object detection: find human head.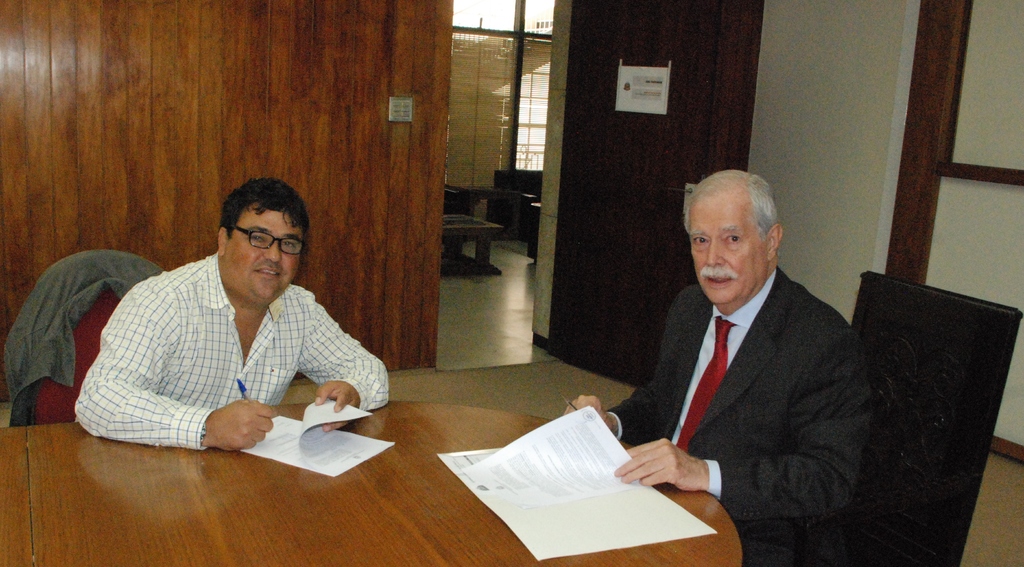
<region>681, 168, 790, 306</region>.
